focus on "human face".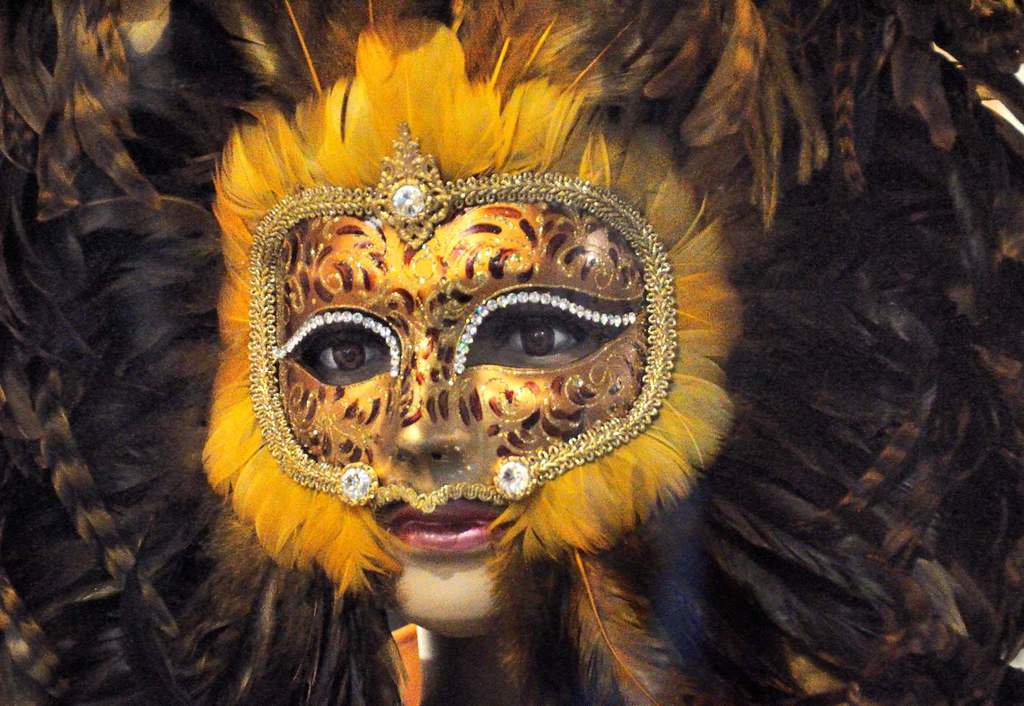
Focused at (293, 303, 619, 632).
